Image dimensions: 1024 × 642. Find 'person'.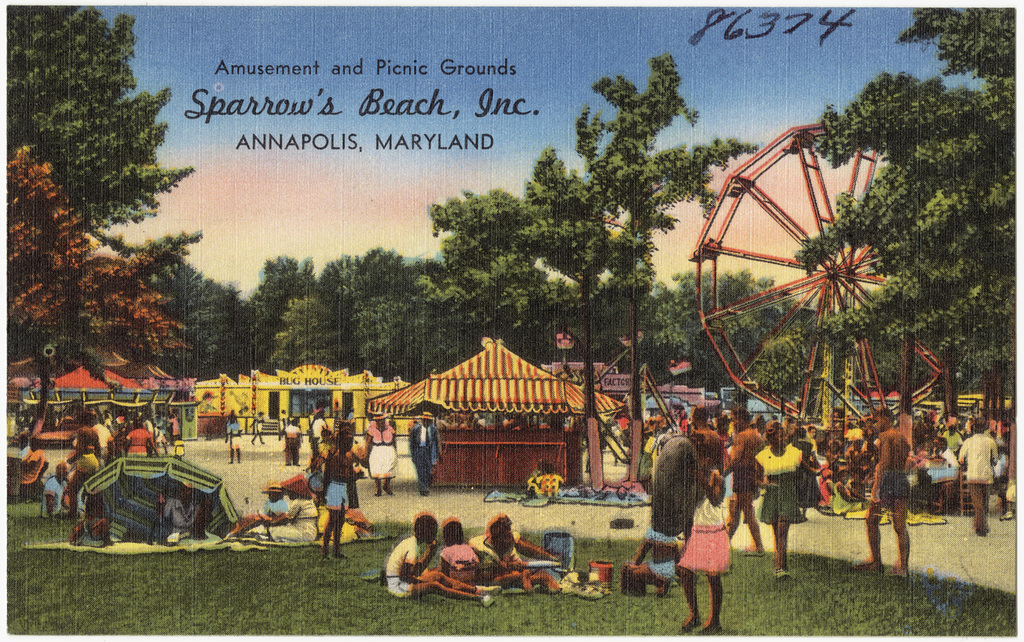
x1=481, y1=518, x2=563, y2=593.
